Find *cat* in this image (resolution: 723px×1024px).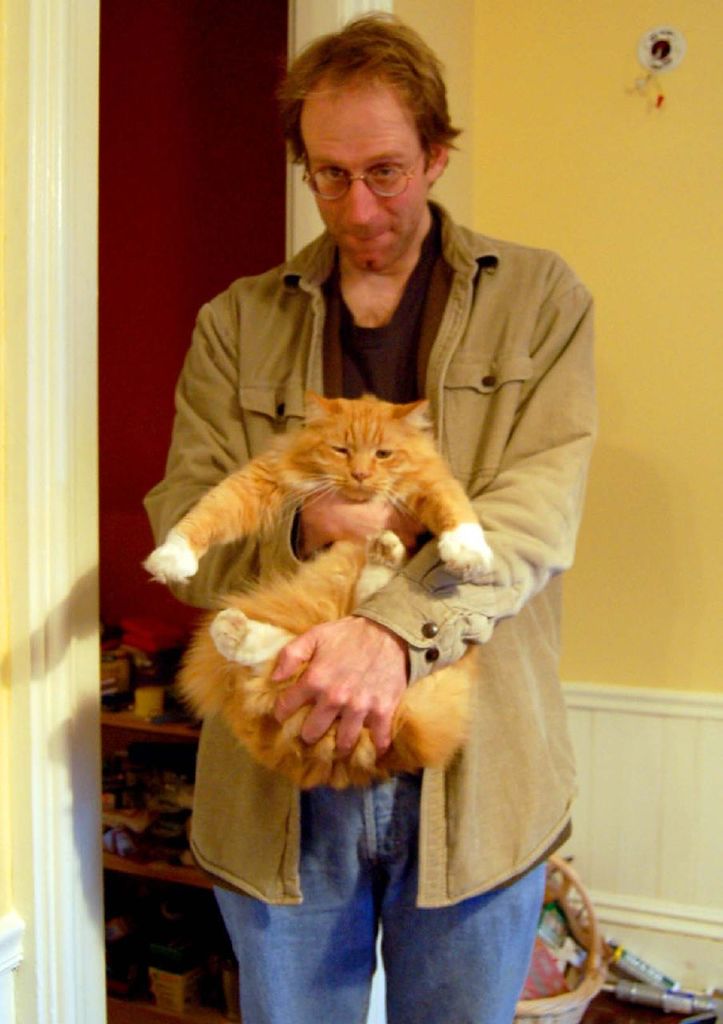
144 391 499 795.
